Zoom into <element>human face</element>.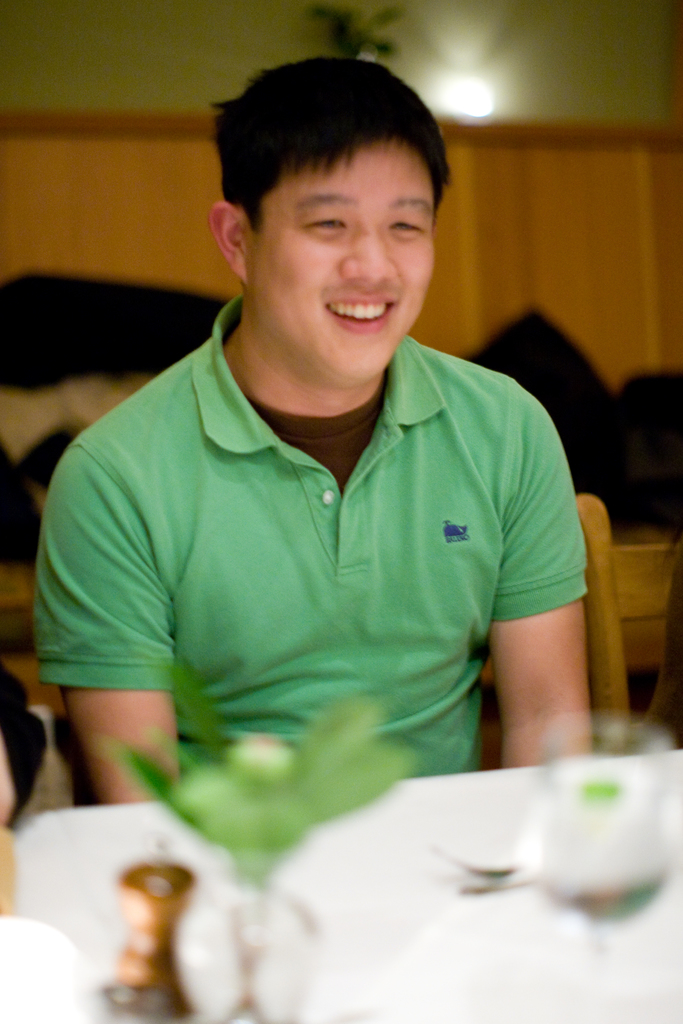
Zoom target: pyautogui.locateOnScreen(251, 137, 436, 392).
